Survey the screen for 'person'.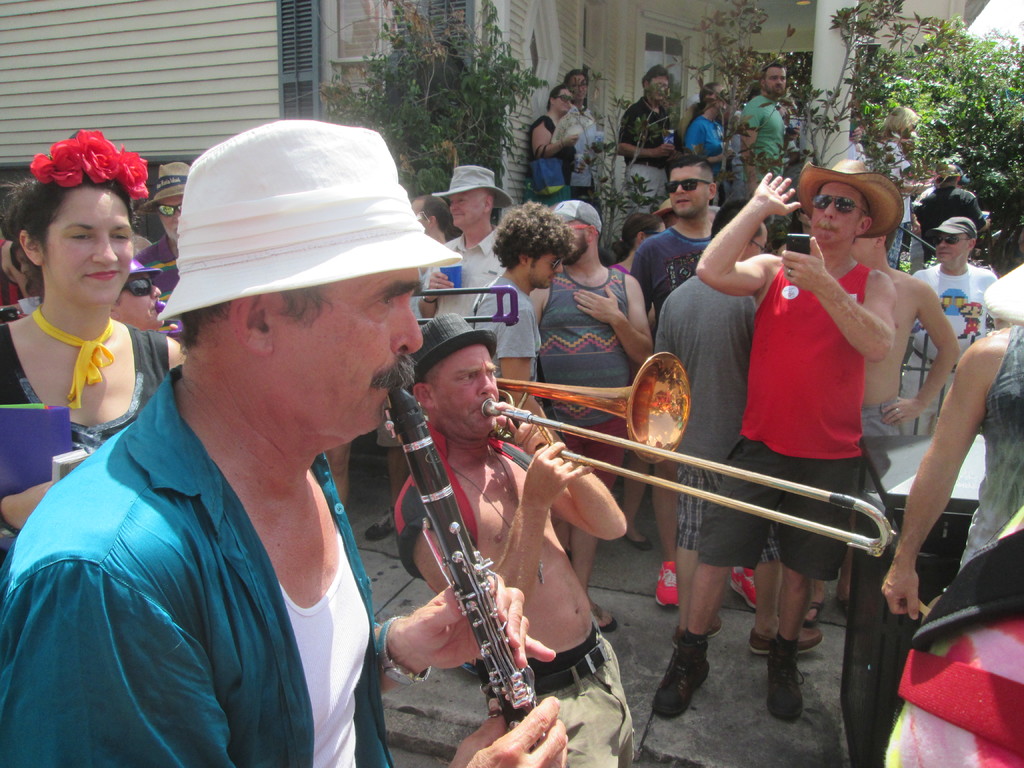
Survey found: <bbox>565, 68, 604, 246</bbox>.
